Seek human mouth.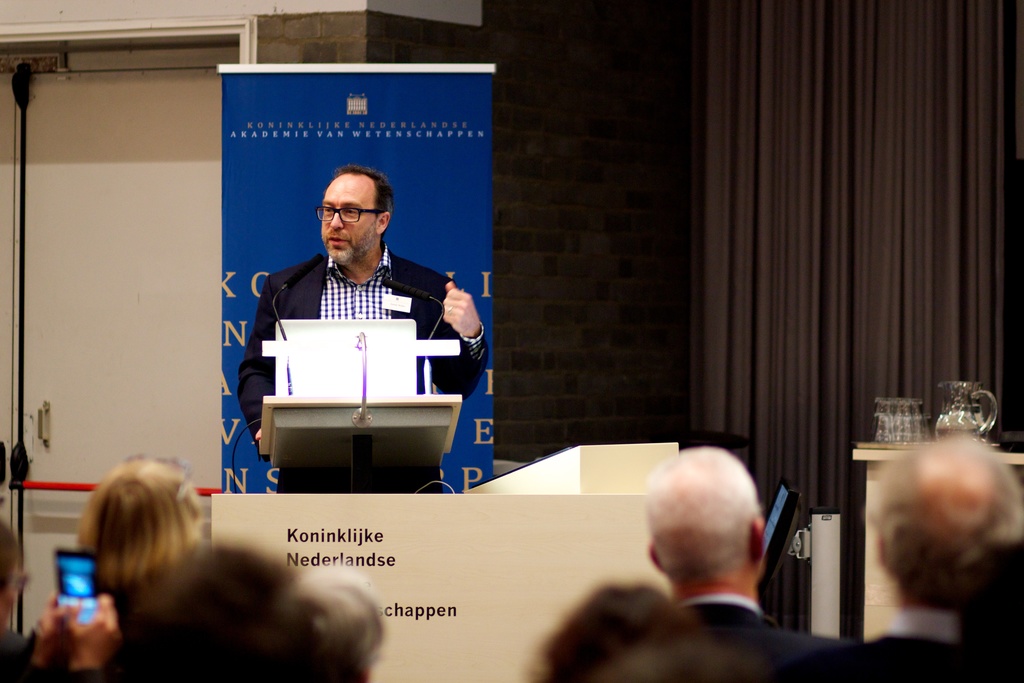
BBox(322, 229, 351, 253).
